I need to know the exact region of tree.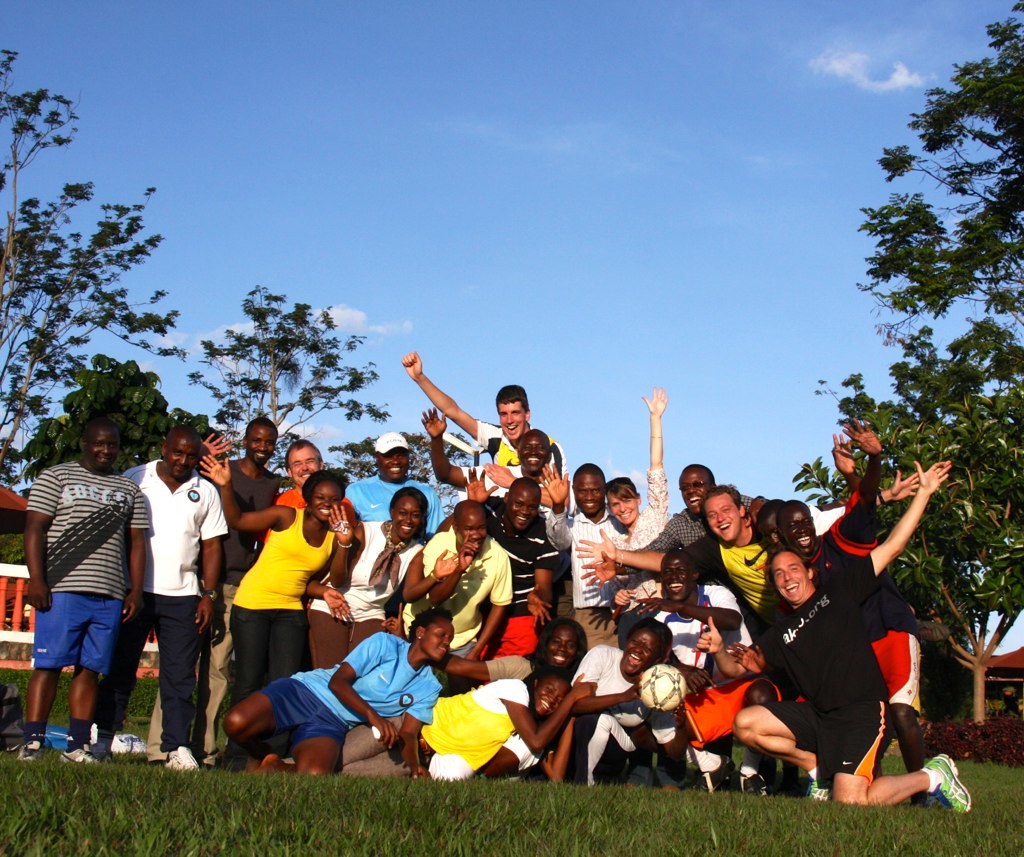
Region: (x1=0, y1=47, x2=191, y2=566).
